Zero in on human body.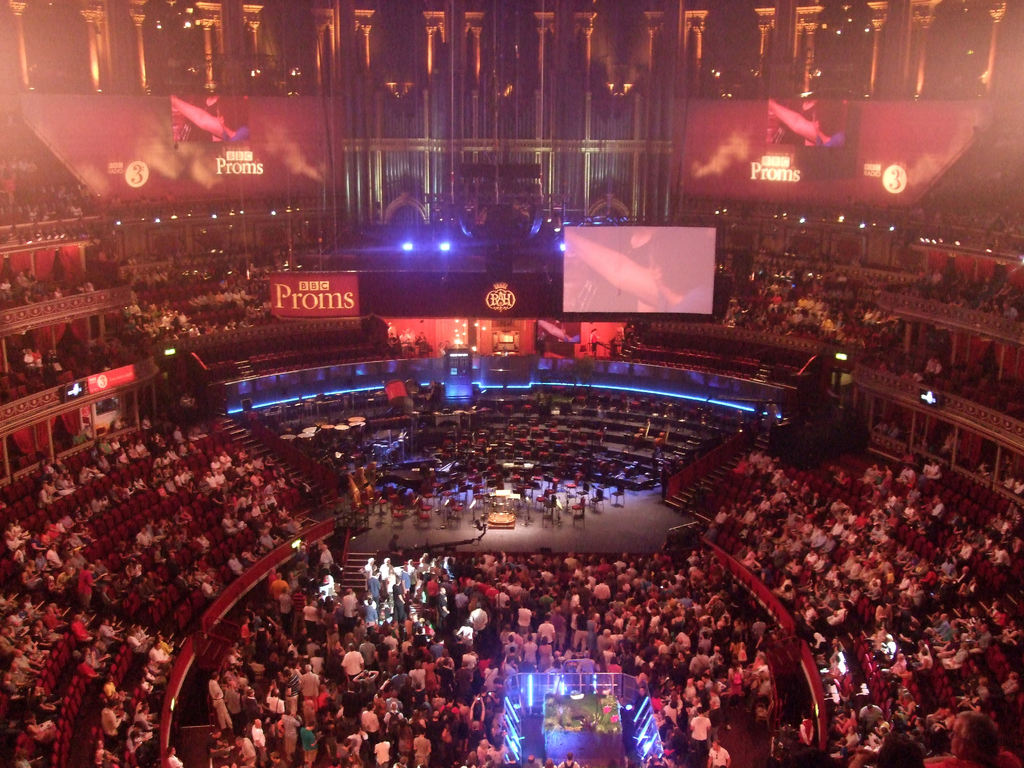
Zeroed in: pyautogui.locateOnScreen(185, 294, 198, 307).
